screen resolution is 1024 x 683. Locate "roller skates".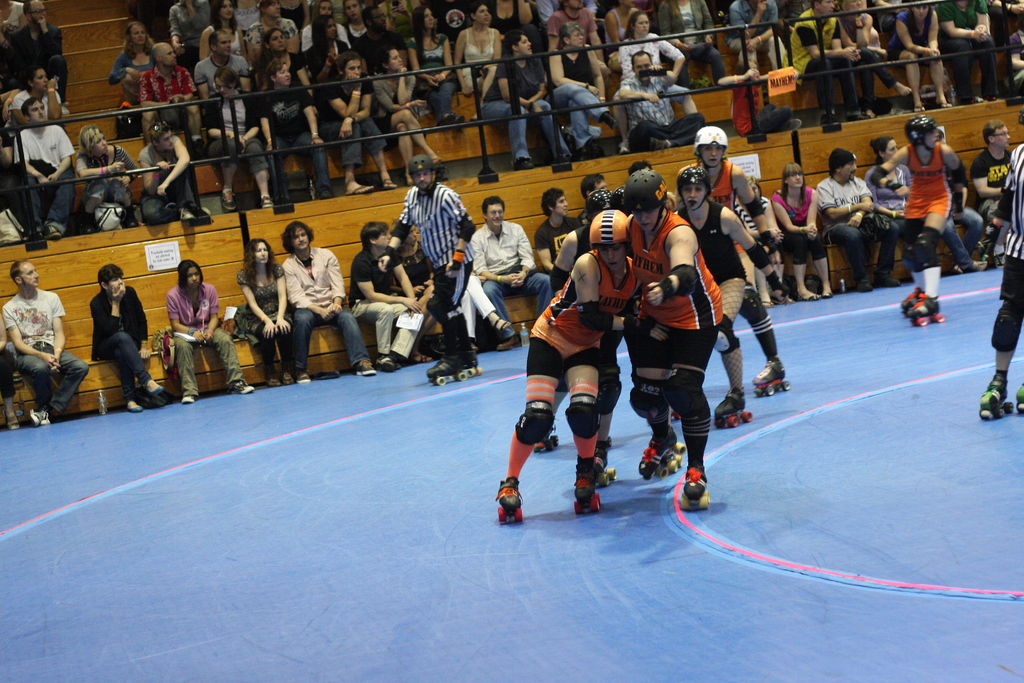
box(751, 358, 790, 396).
